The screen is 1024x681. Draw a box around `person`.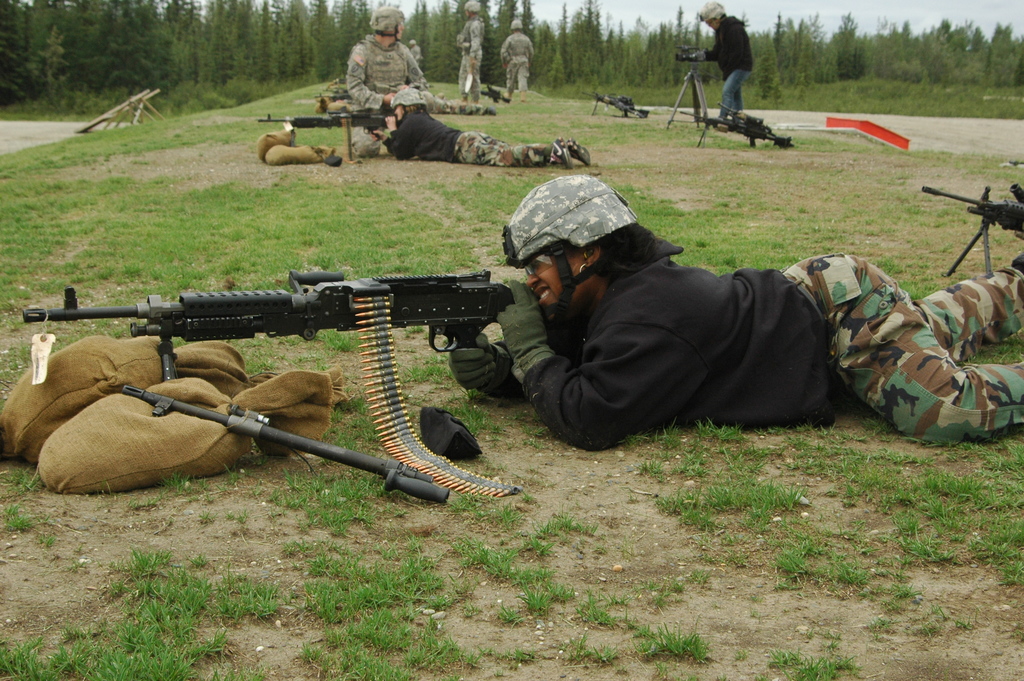
locate(314, 80, 494, 117).
